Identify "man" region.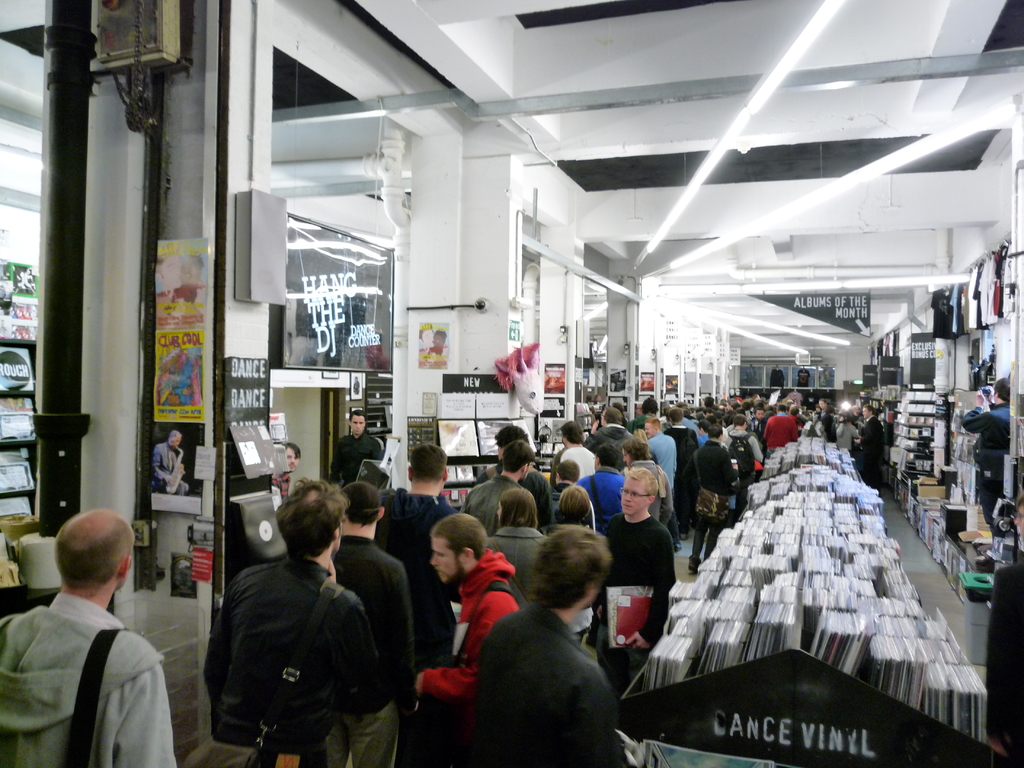
Region: (196,477,383,767).
